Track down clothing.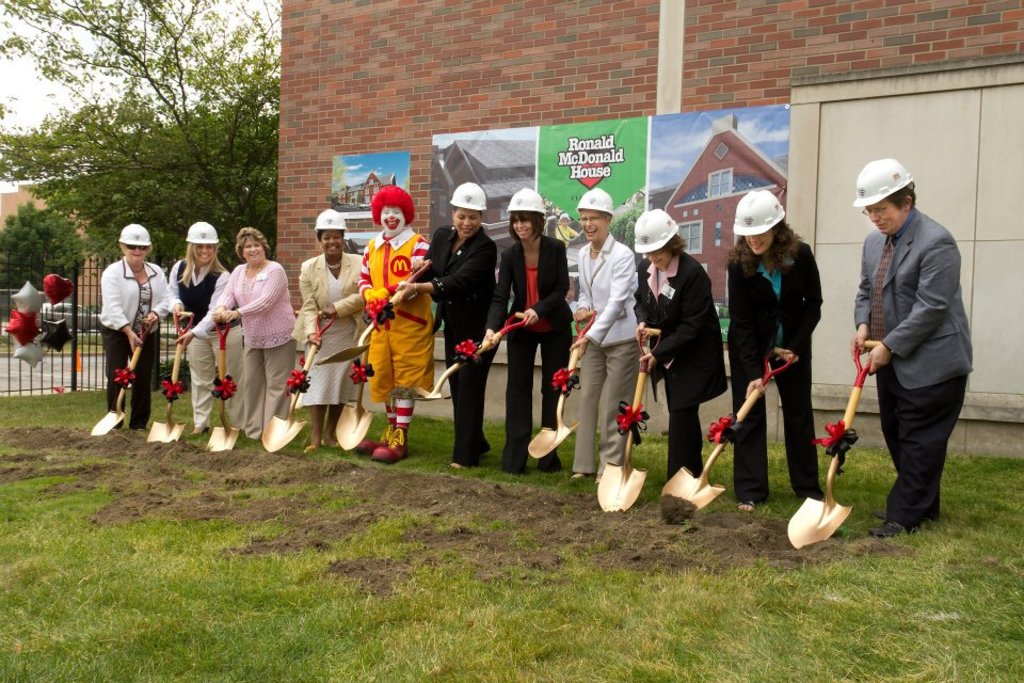
Tracked to (left=167, top=254, right=236, bottom=430).
